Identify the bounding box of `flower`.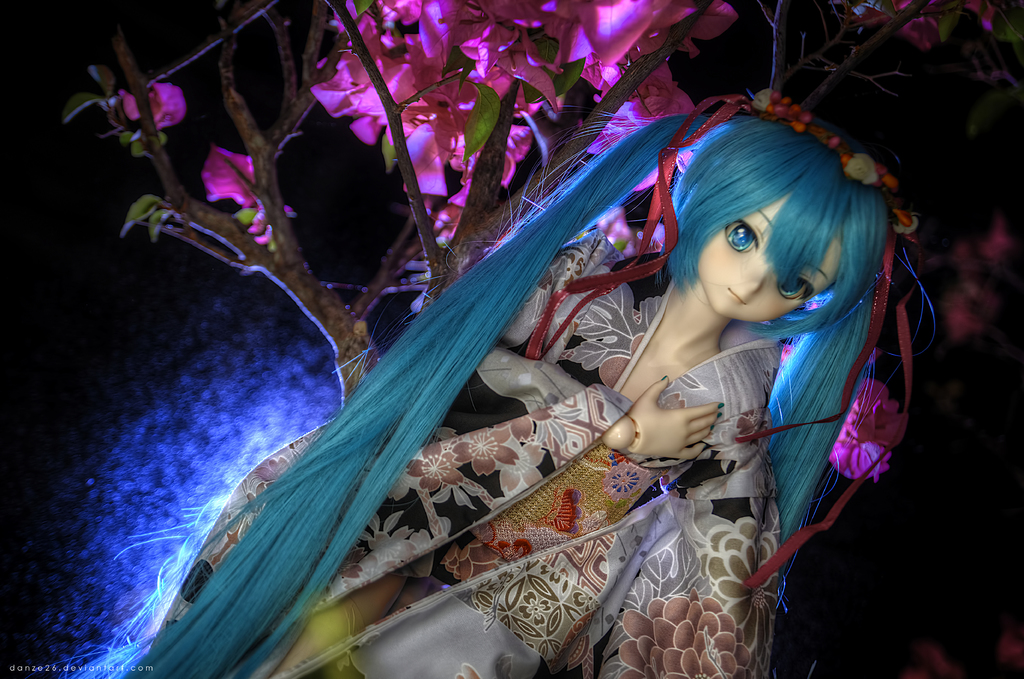
bbox=[530, 407, 594, 445].
